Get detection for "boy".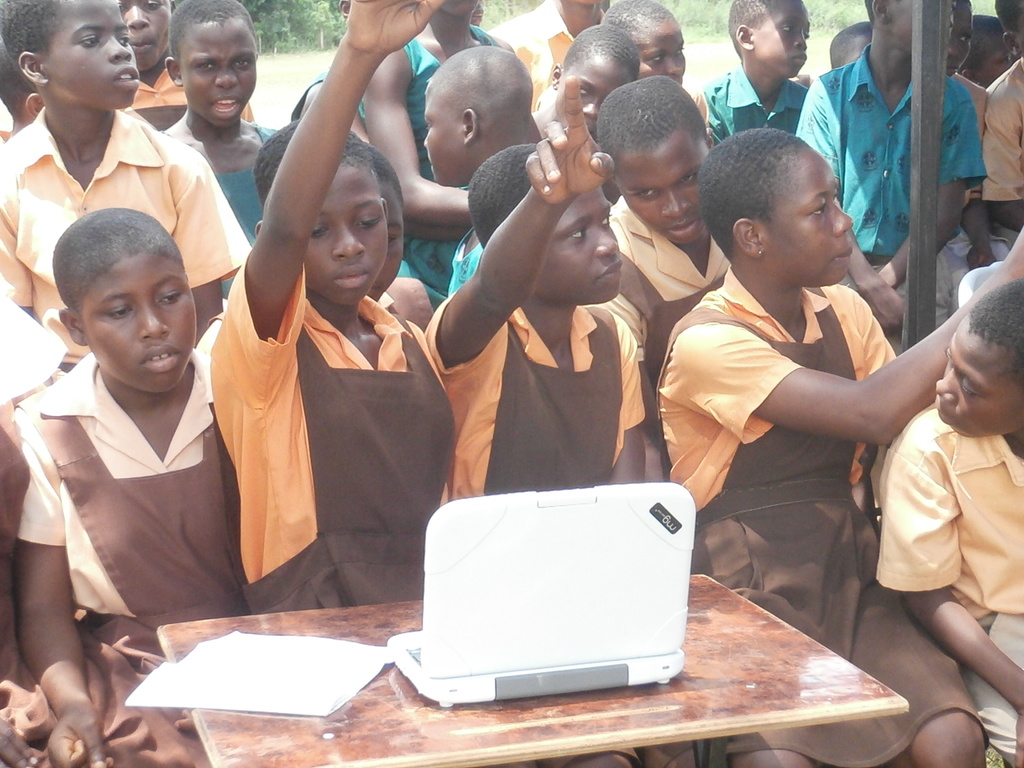
Detection: x1=0 y1=0 x2=251 y2=372.
